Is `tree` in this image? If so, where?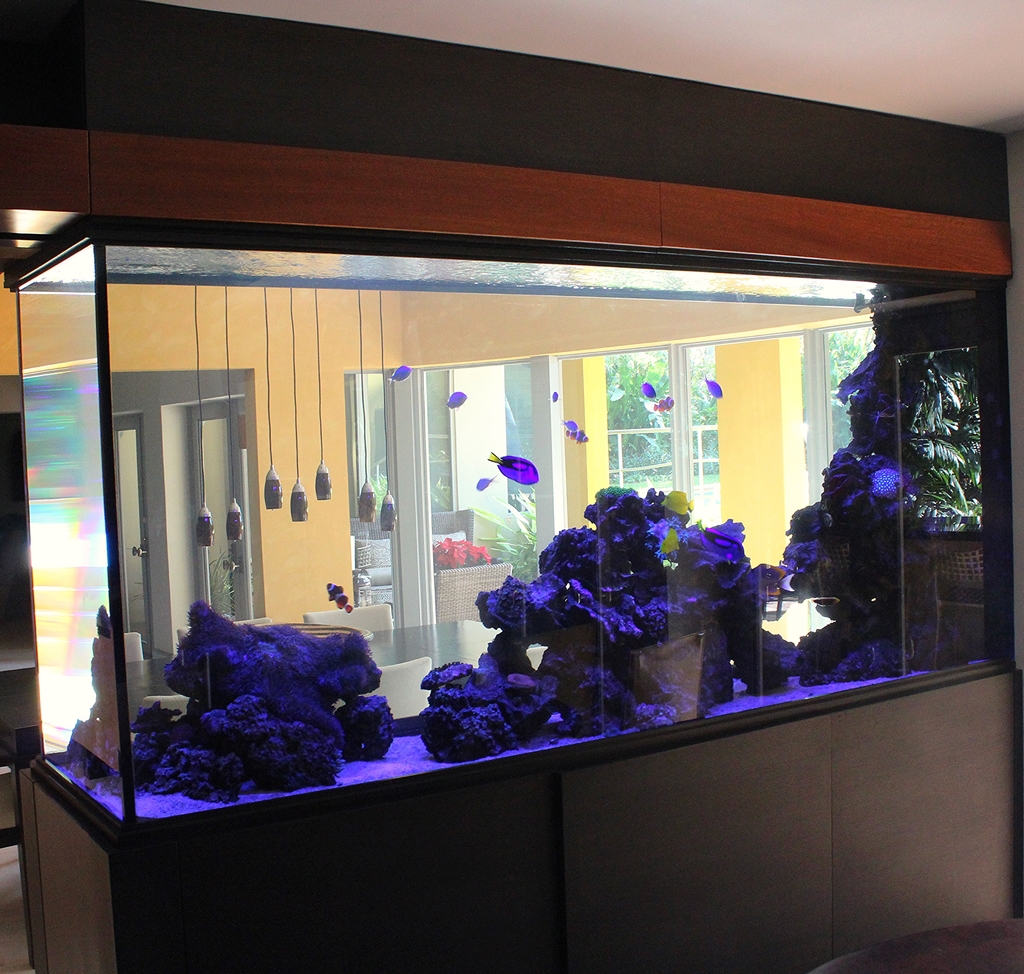
Yes, at 772:232:998:679.
